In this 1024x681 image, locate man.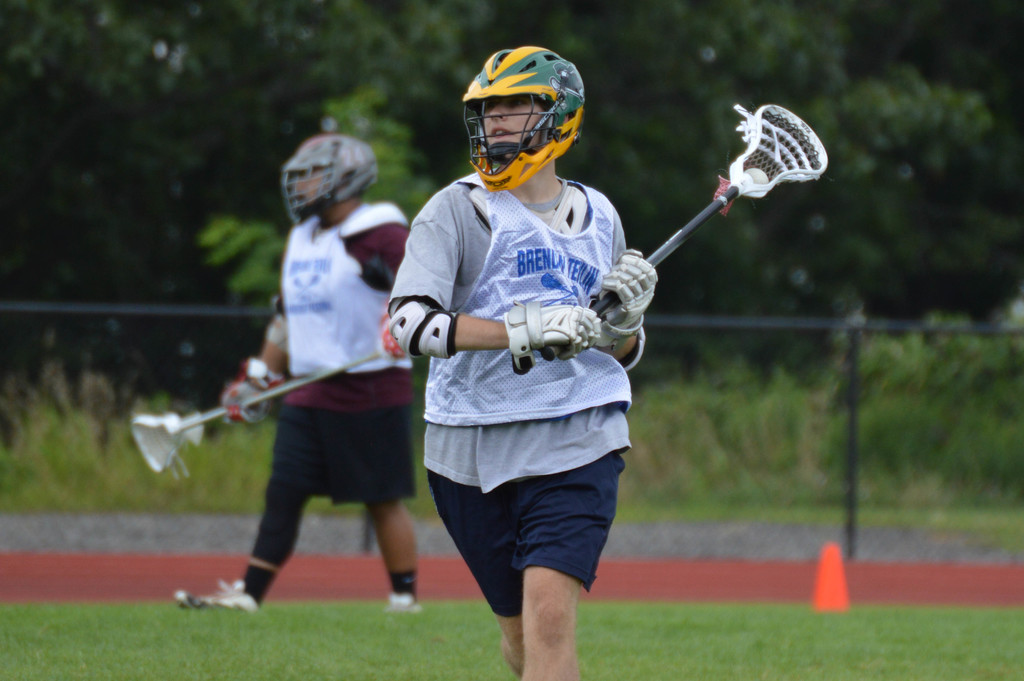
Bounding box: l=385, t=44, r=657, b=680.
